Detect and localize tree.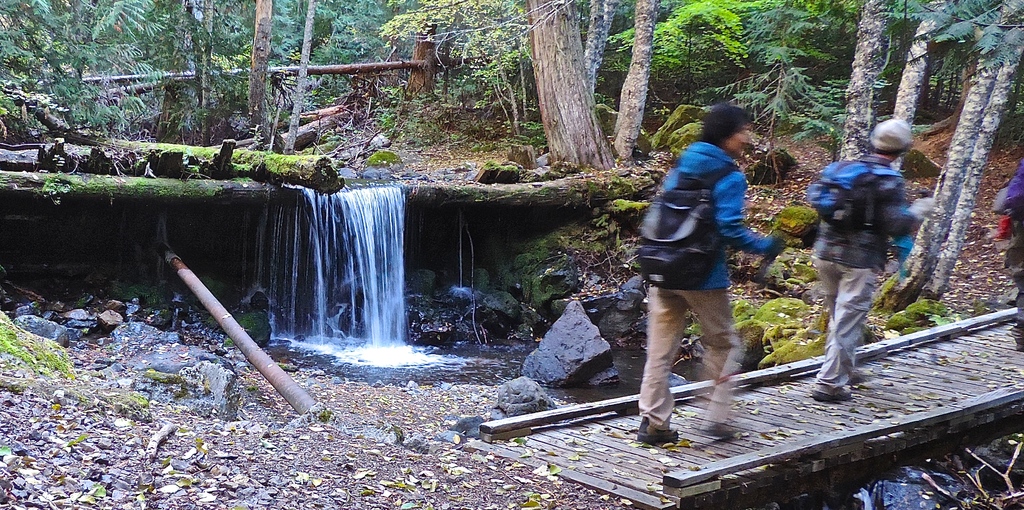
Localized at <bbox>756, 0, 842, 150</bbox>.
